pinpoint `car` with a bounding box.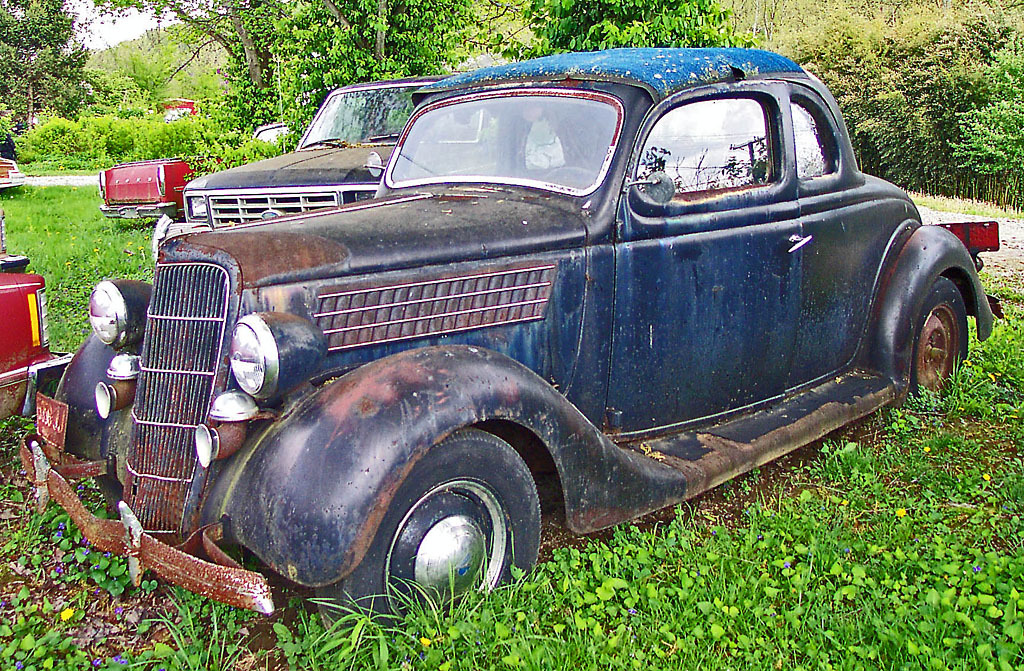
98,120,300,213.
